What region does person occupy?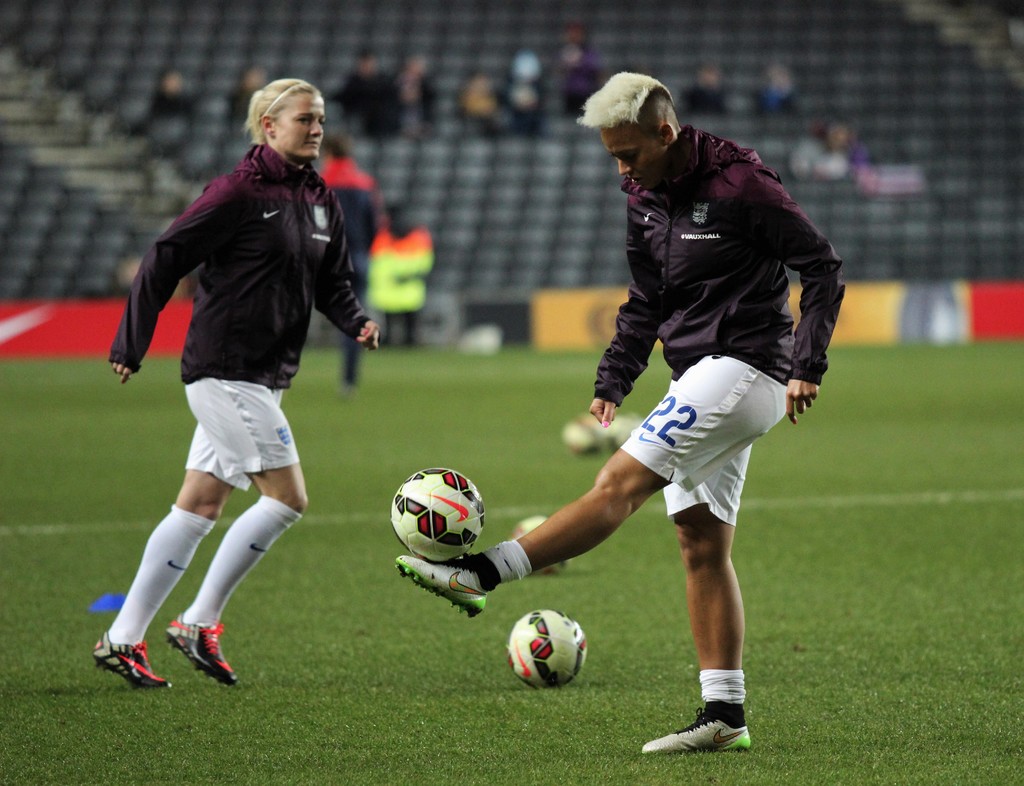
<bbox>392, 70, 846, 754</bbox>.
